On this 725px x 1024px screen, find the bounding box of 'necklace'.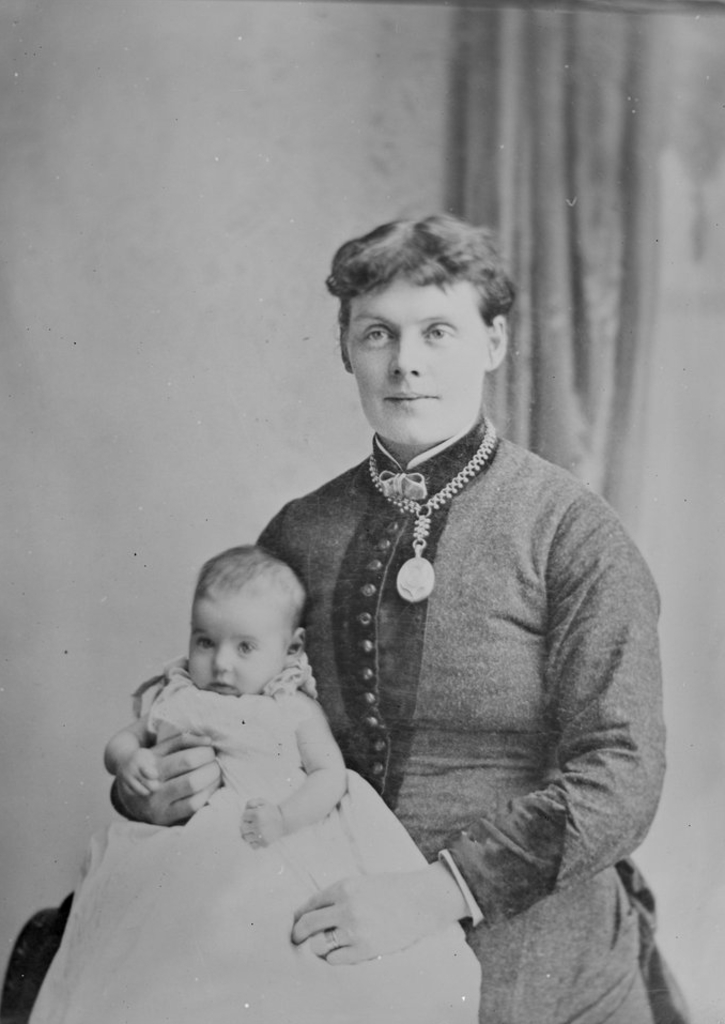
Bounding box: x1=355, y1=455, x2=491, y2=663.
